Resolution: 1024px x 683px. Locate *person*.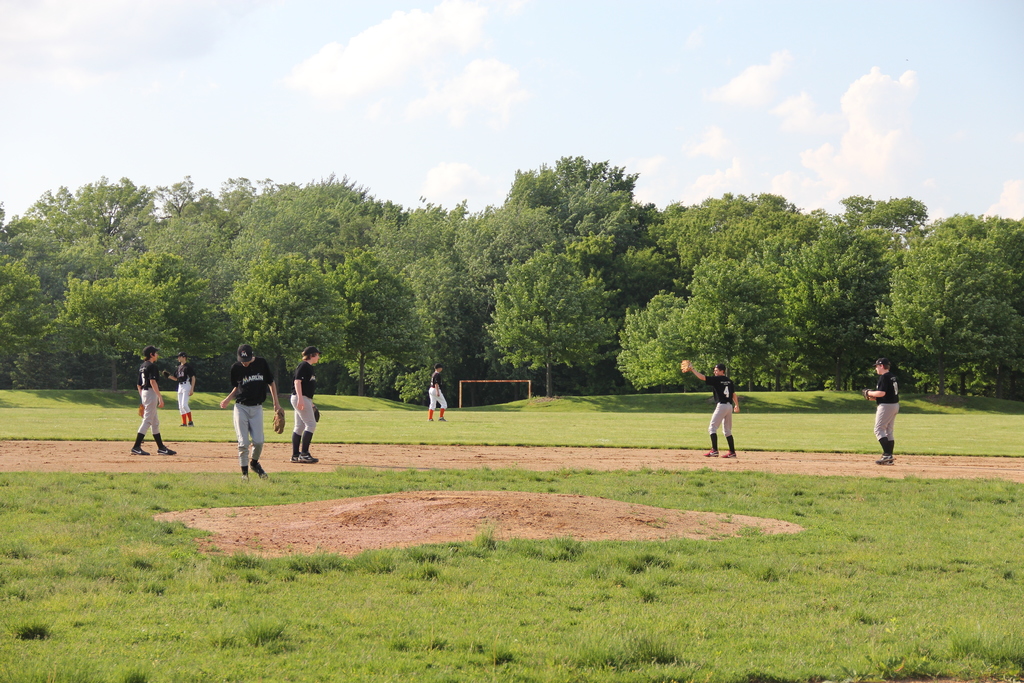
291 344 319 466.
